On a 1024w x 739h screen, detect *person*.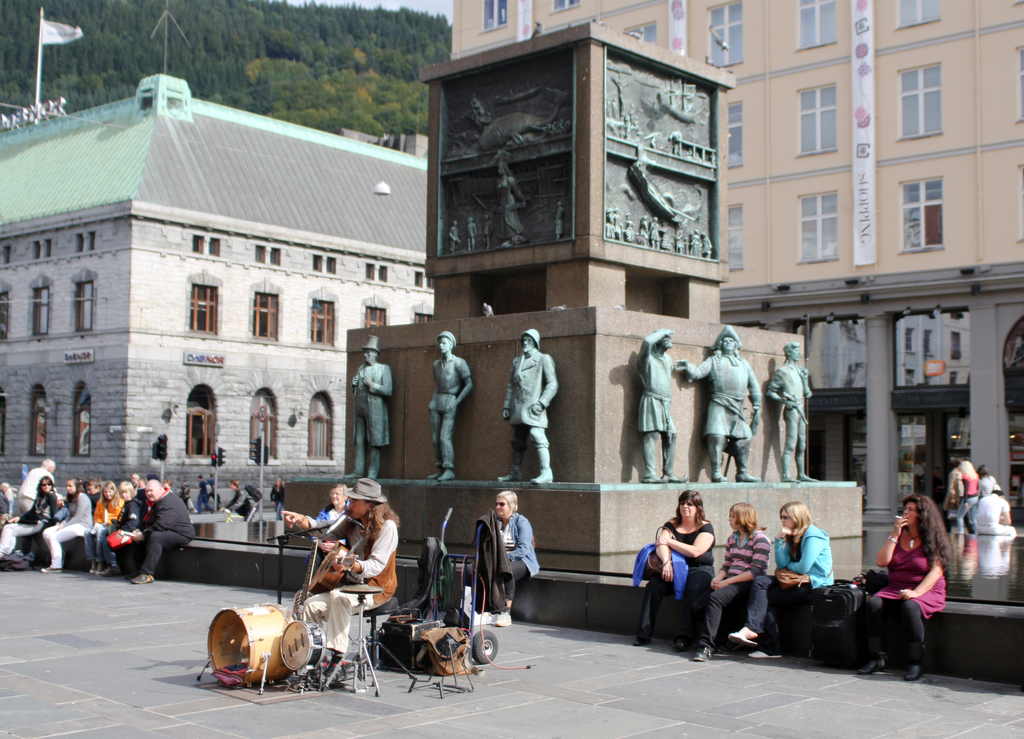
detection(692, 227, 705, 257).
